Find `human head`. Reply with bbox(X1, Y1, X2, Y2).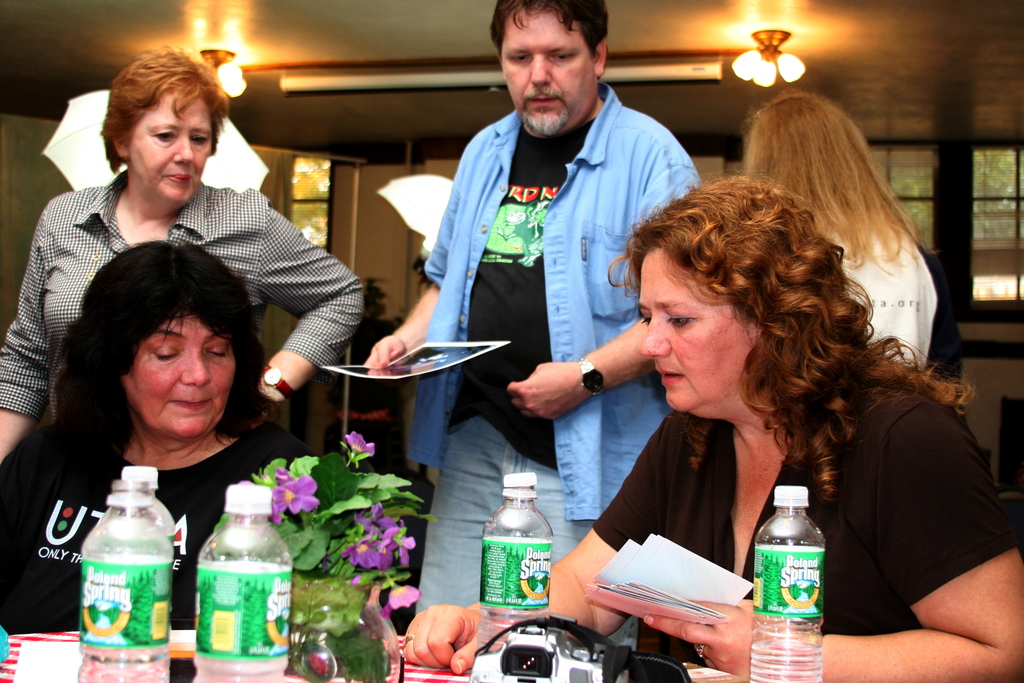
bbox(623, 177, 831, 416).
